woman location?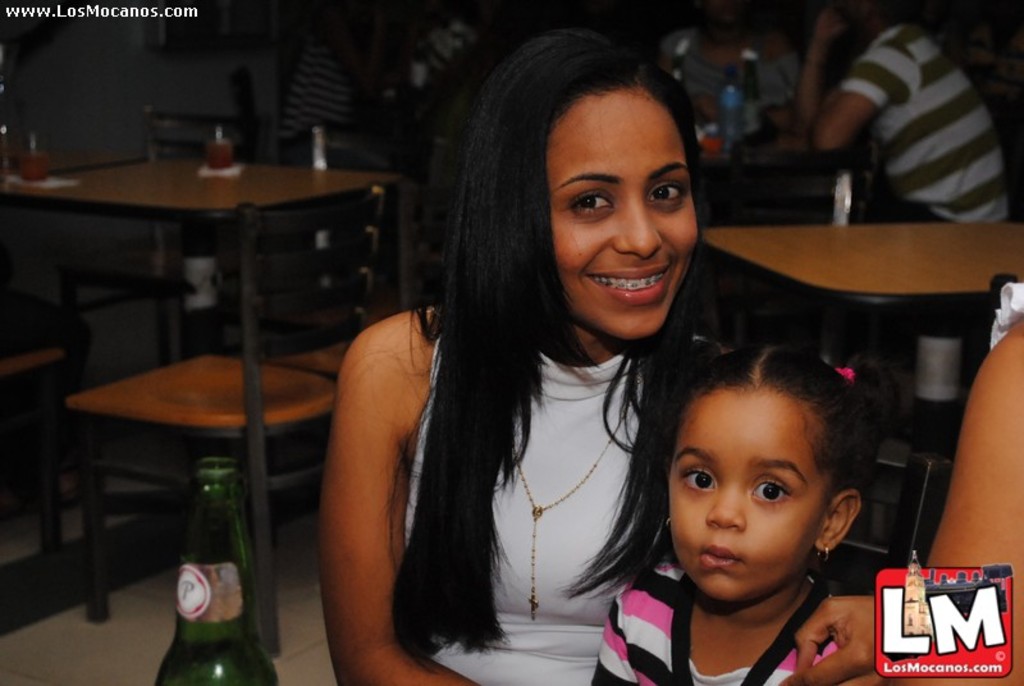
BBox(314, 46, 744, 685)
